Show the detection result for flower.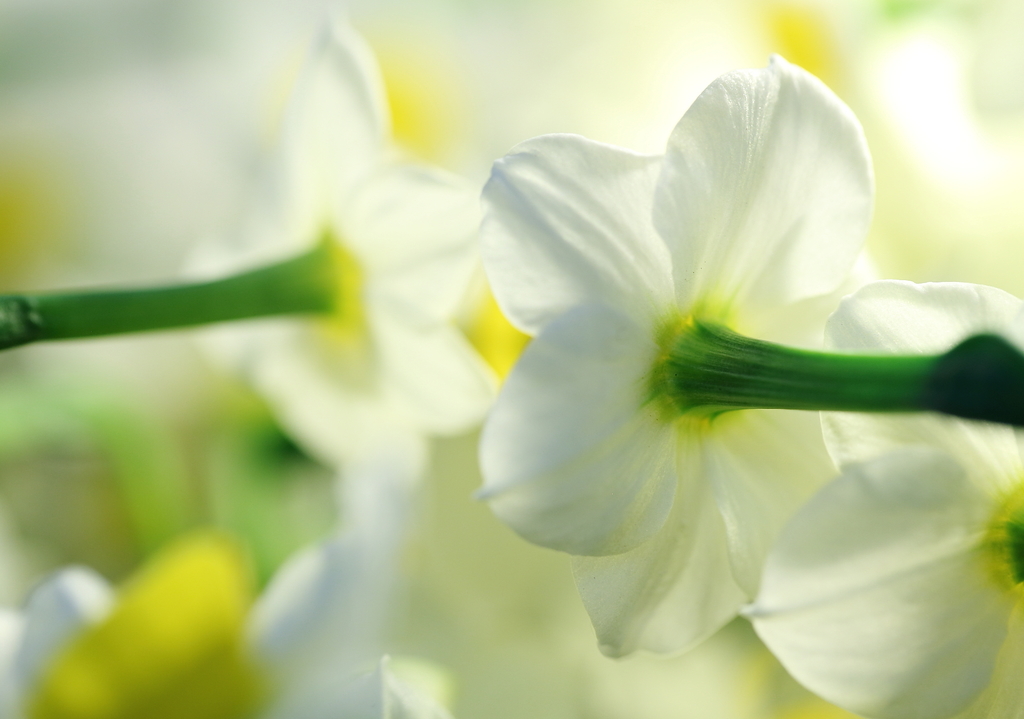
bbox(0, 4, 502, 501).
